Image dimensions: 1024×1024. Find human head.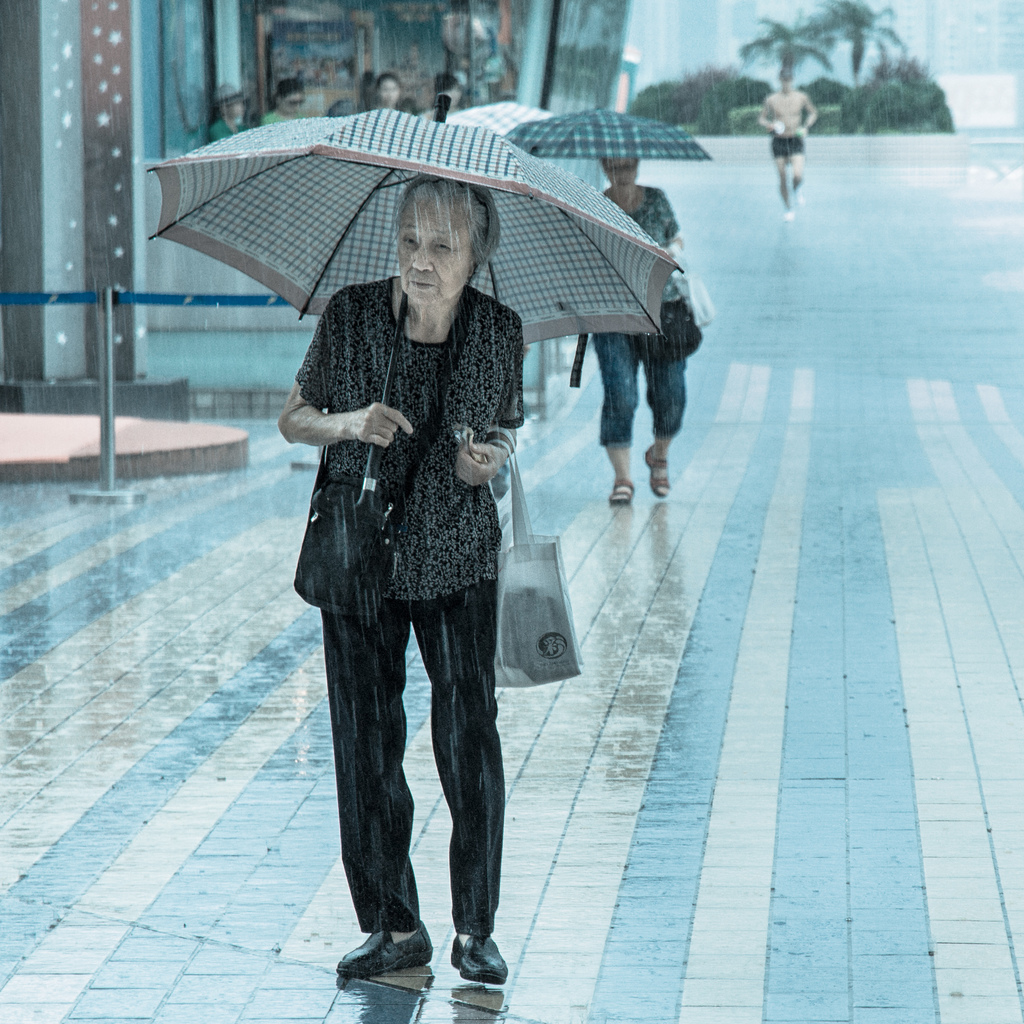
{"x1": 213, "y1": 81, "x2": 243, "y2": 121}.
